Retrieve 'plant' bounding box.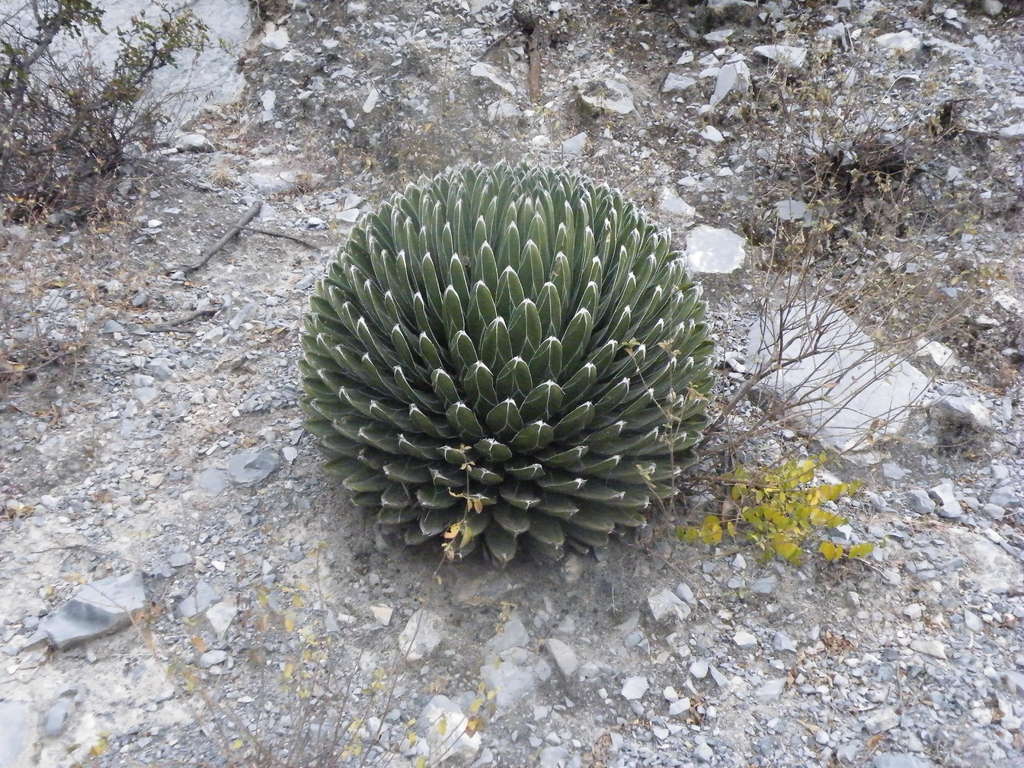
Bounding box: [0,196,145,409].
